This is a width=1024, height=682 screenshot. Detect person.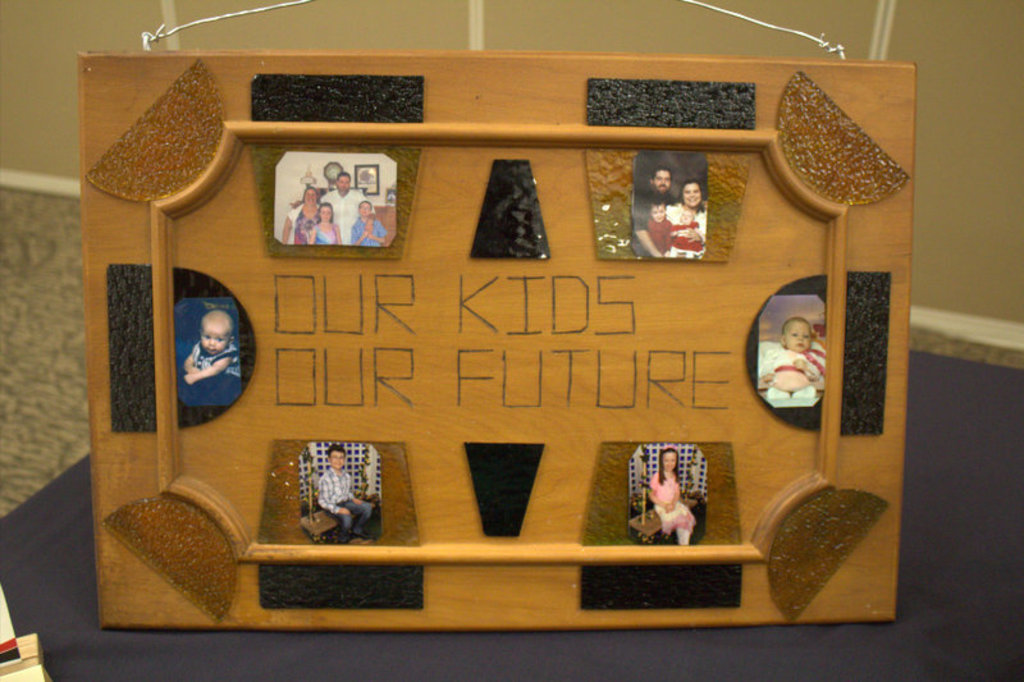
<region>312, 449, 371, 543</region>.
